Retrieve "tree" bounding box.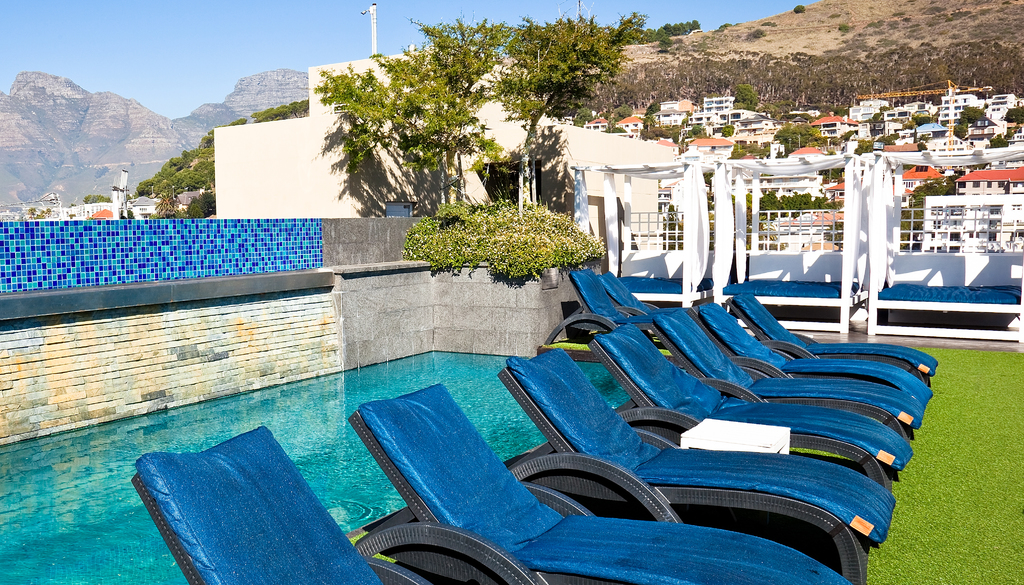
Bounding box: <box>958,103,986,120</box>.
